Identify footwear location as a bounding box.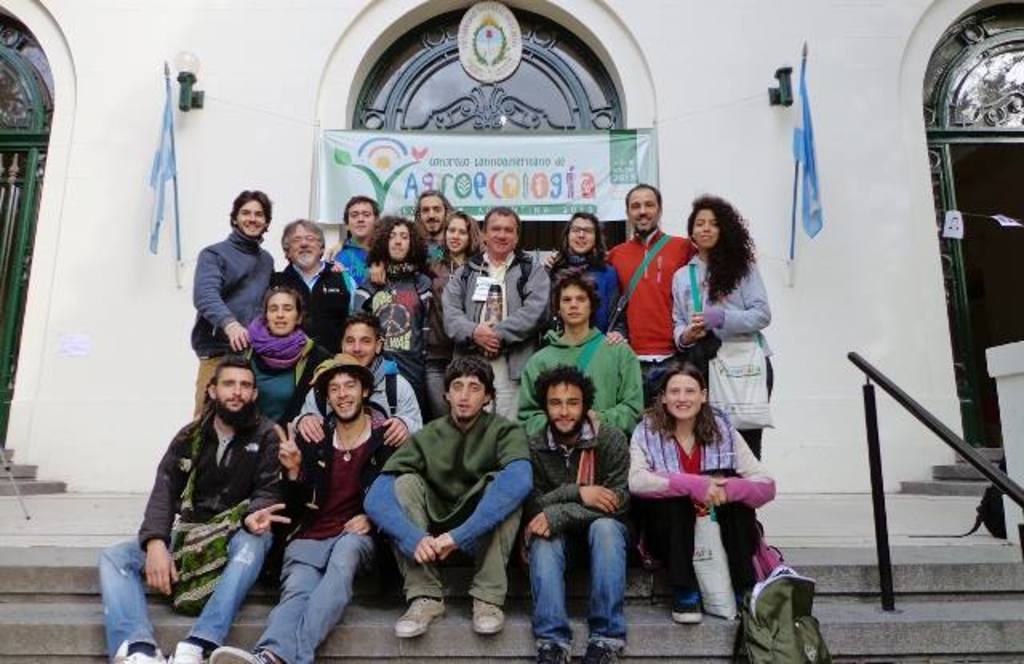
x1=173, y1=640, x2=206, y2=662.
